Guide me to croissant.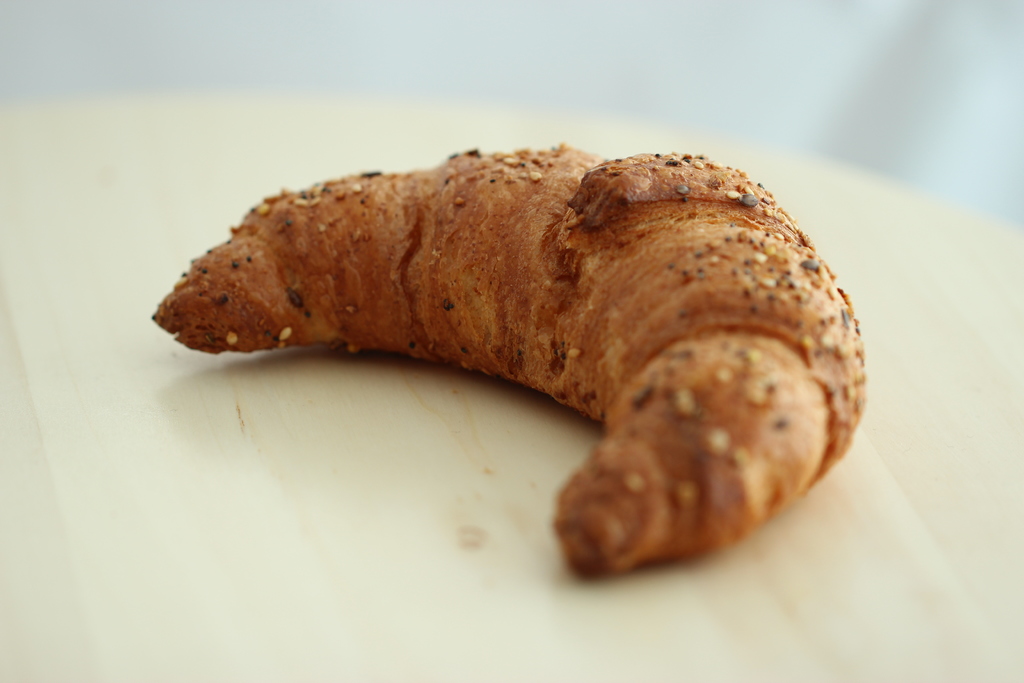
Guidance: box=[153, 147, 863, 577].
